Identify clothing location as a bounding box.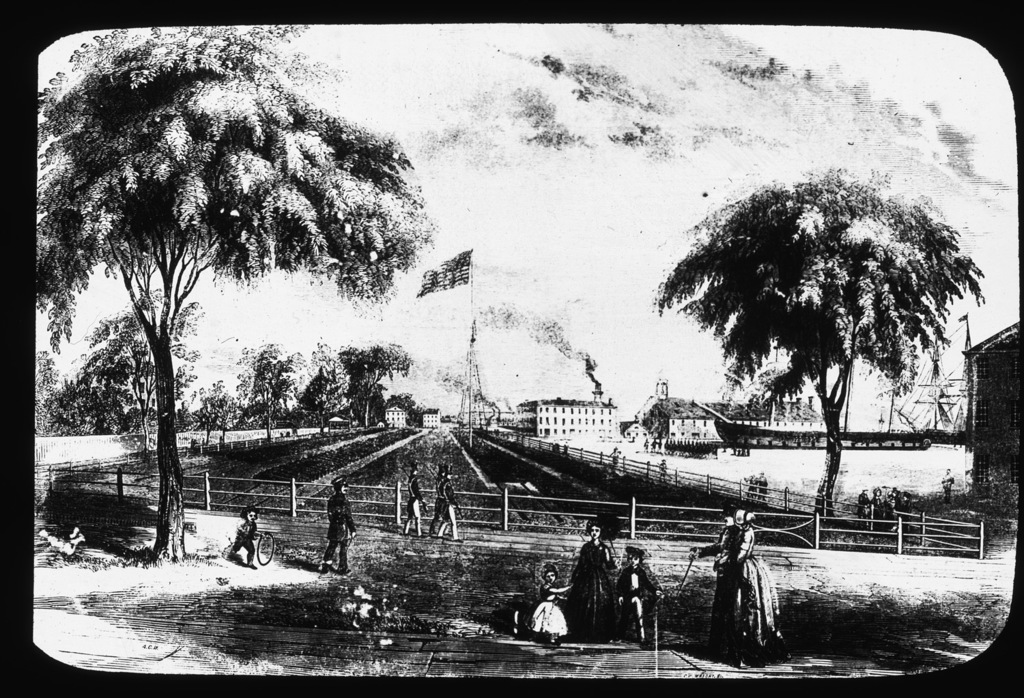
detection(532, 586, 569, 636).
